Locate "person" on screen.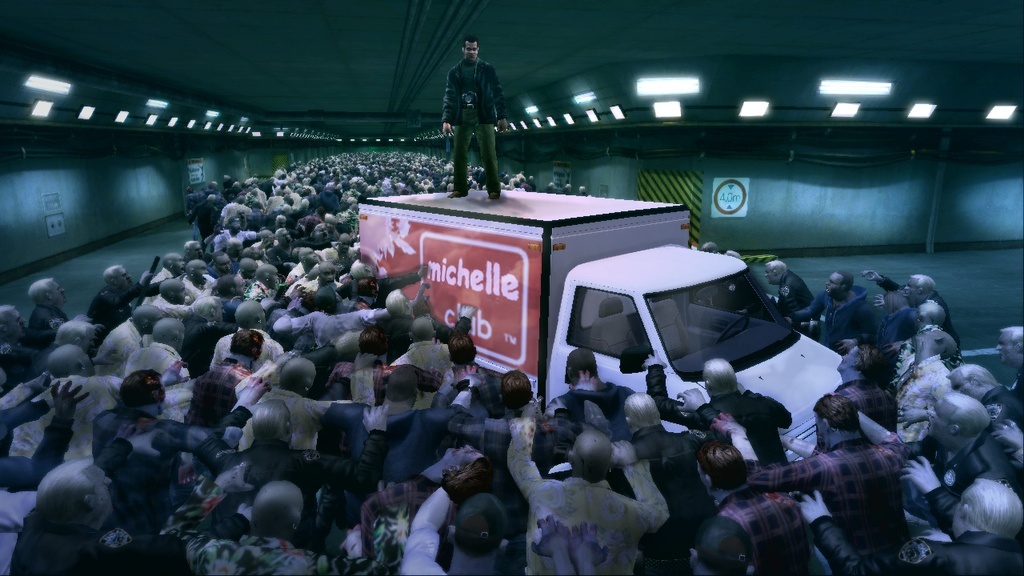
On screen at crop(0, 148, 1023, 575).
